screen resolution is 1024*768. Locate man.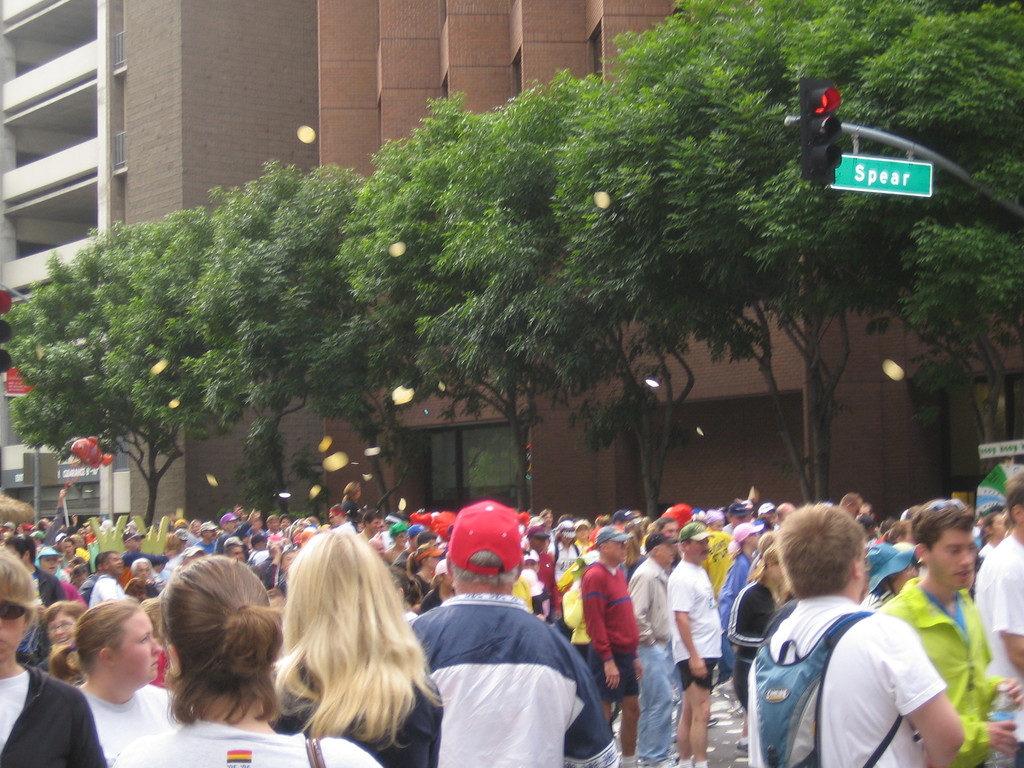
[879, 493, 1023, 767].
